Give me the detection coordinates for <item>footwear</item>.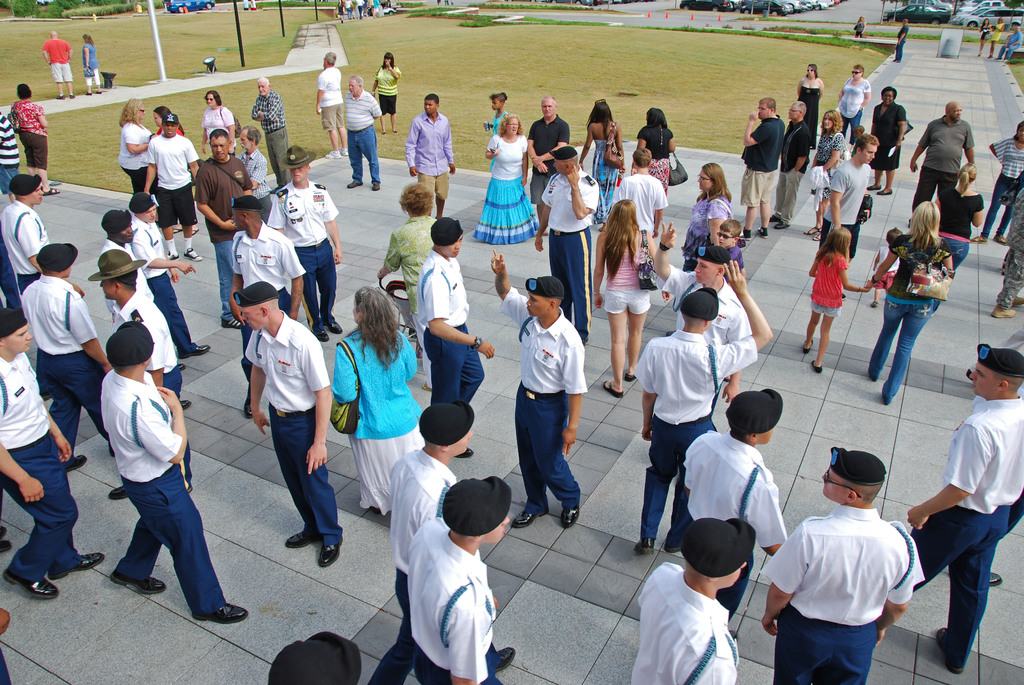
<box>189,228,199,239</box>.
